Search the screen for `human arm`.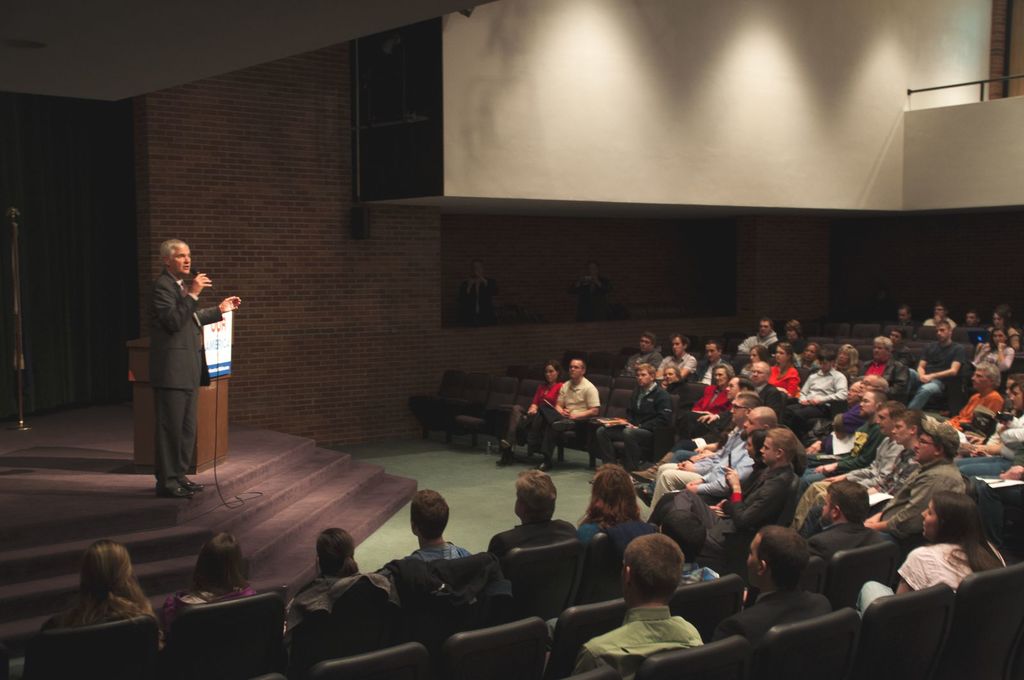
Found at box(577, 521, 601, 545).
